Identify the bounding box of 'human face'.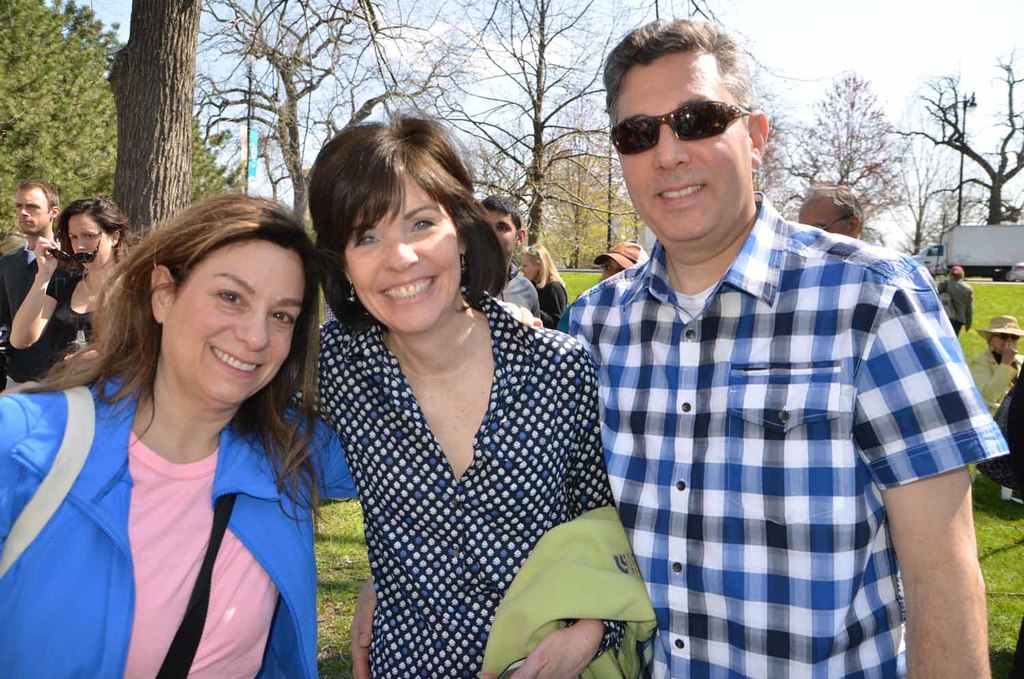
[x1=623, y1=53, x2=756, y2=262].
